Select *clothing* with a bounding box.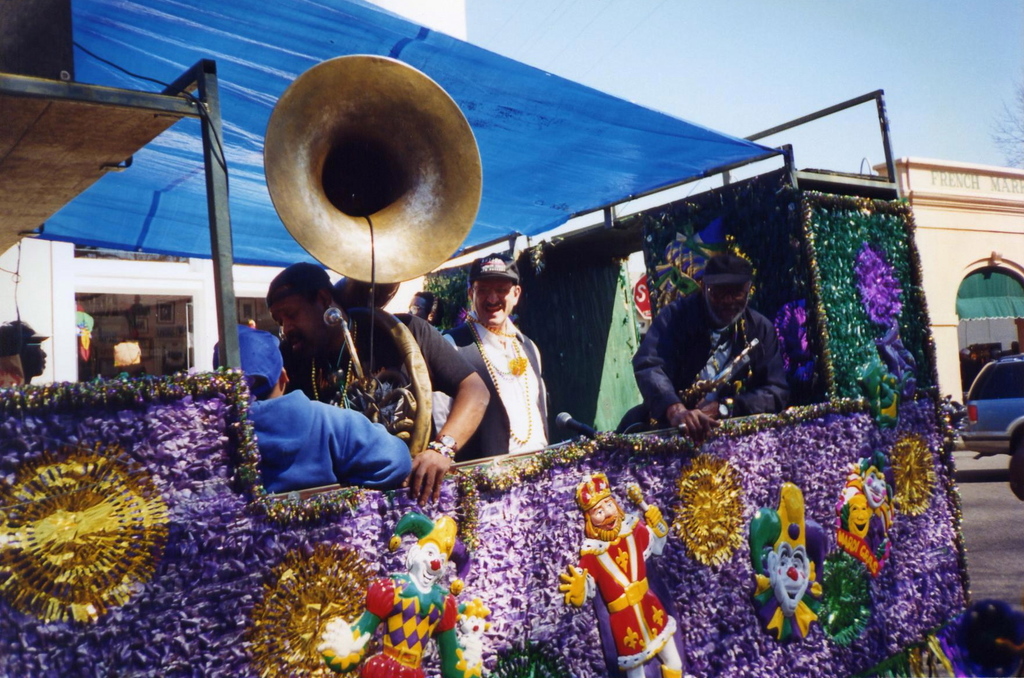
Rect(438, 312, 558, 462).
